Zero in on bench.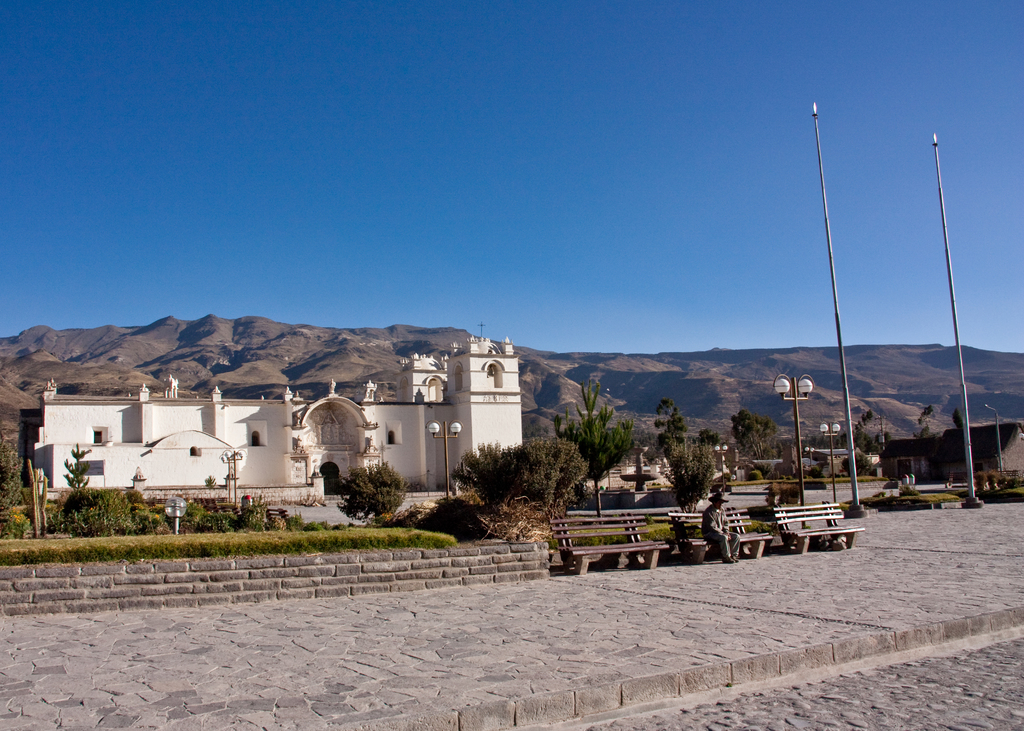
Zeroed in: box=[550, 515, 668, 582].
